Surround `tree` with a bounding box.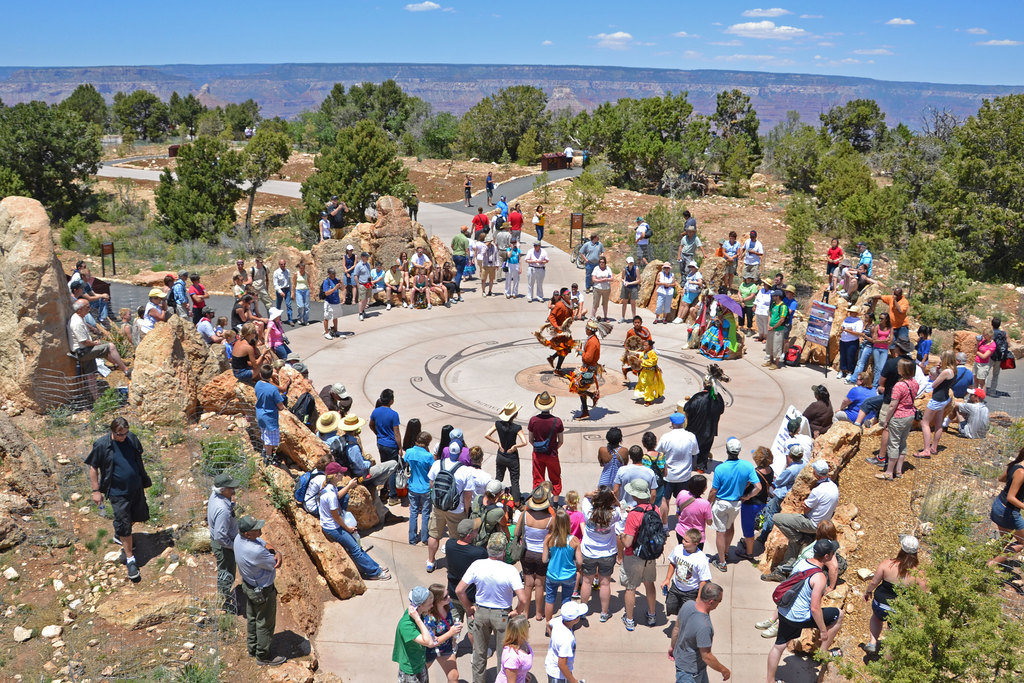
(309,126,406,224).
